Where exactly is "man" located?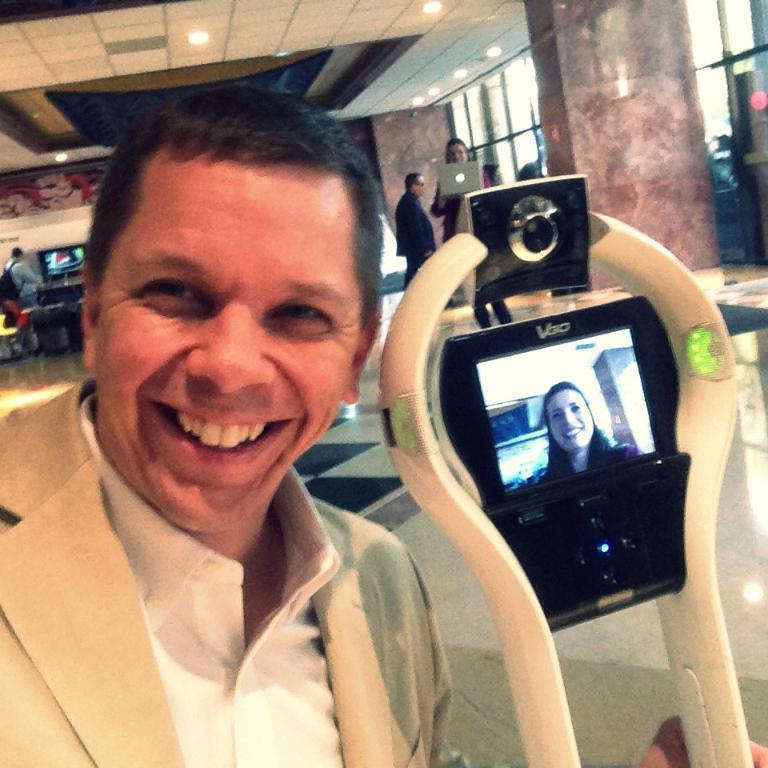
Its bounding box is x1=396 y1=173 x2=437 y2=294.
